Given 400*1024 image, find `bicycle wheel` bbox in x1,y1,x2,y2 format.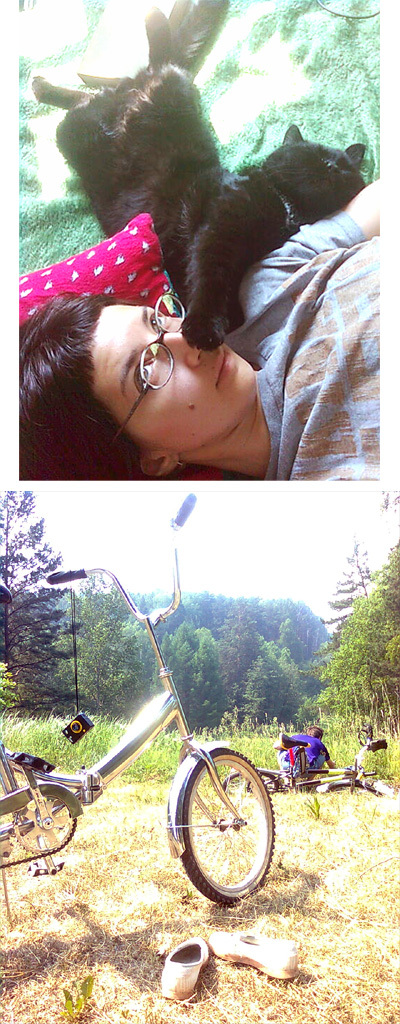
212,768,284,799.
